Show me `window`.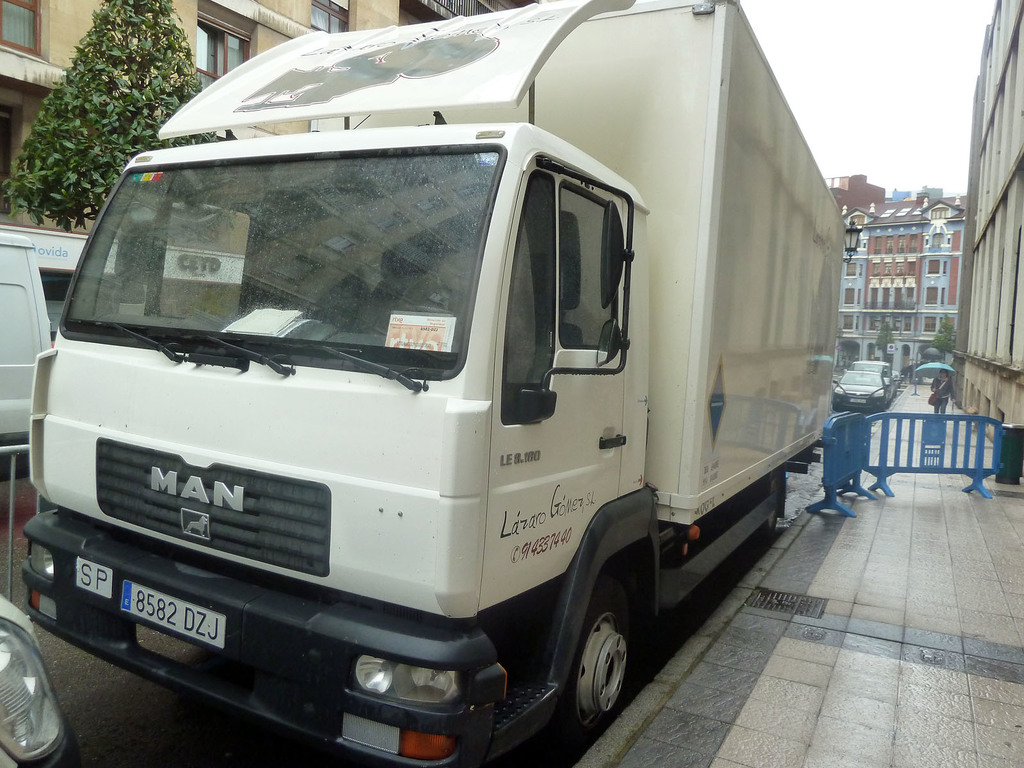
`window` is here: (left=872, top=237, right=884, bottom=248).
